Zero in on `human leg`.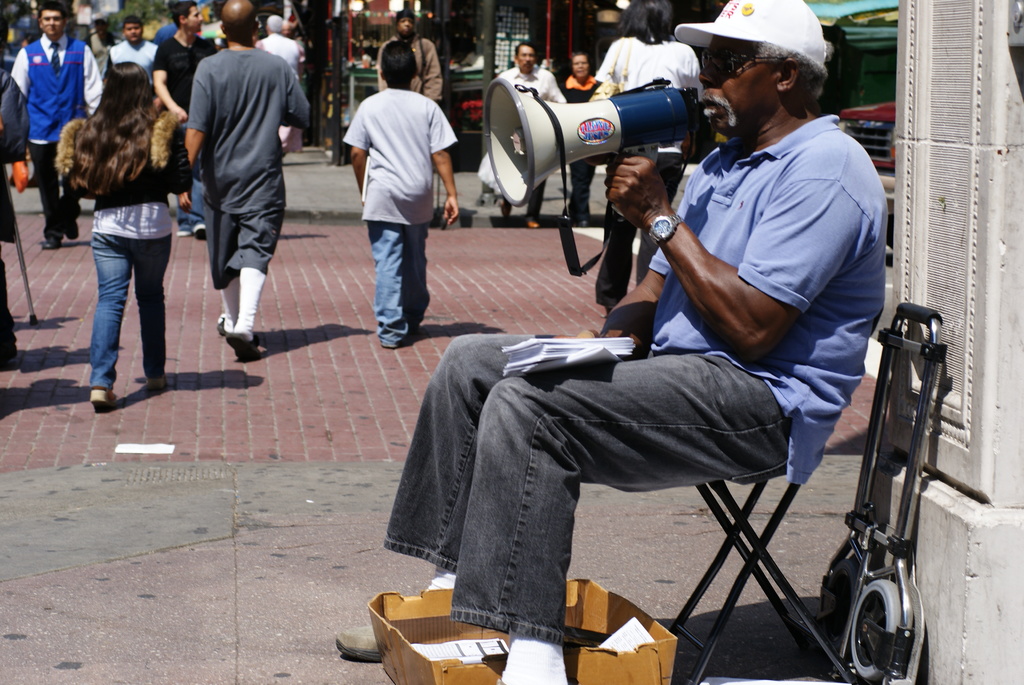
Zeroed in: <bbox>36, 139, 58, 248</bbox>.
